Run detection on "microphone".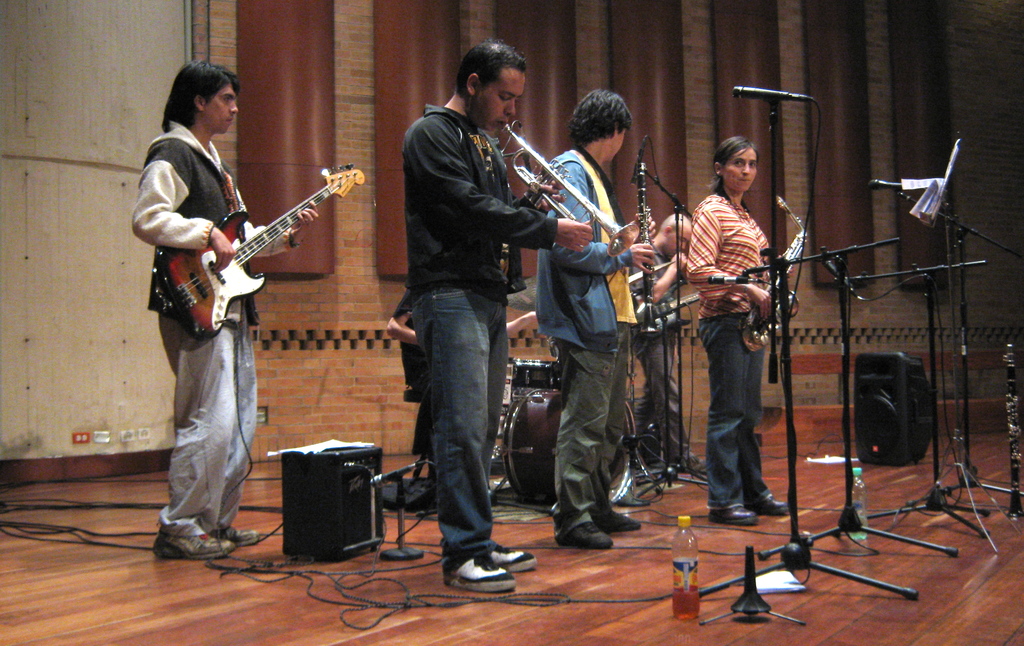
Result: bbox(708, 271, 754, 284).
